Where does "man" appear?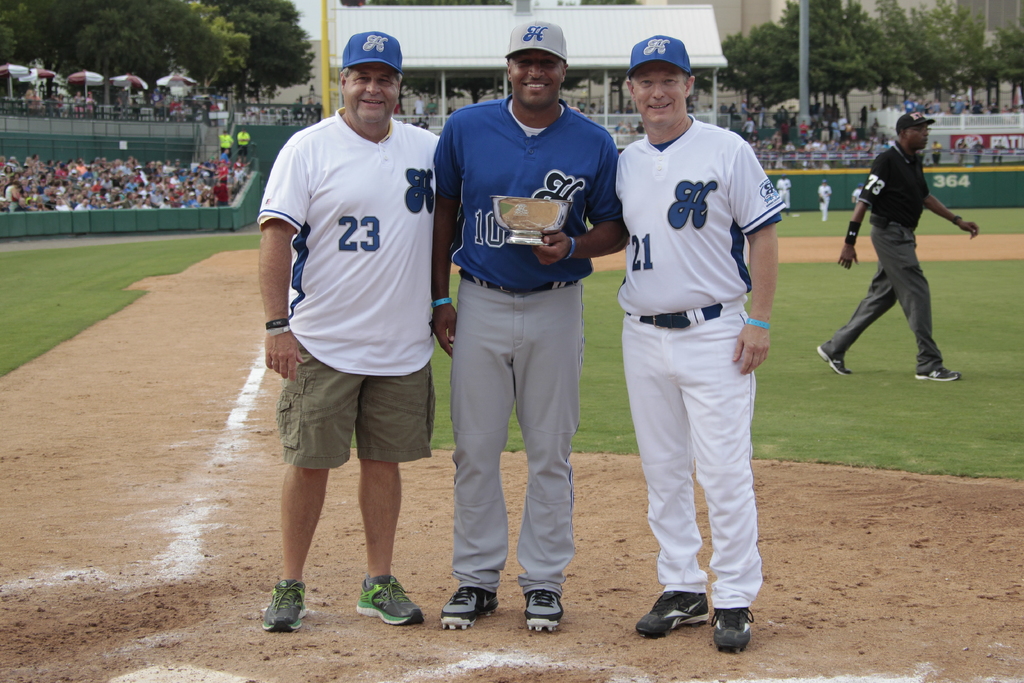
Appears at bbox(211, 178, 230, 204).
